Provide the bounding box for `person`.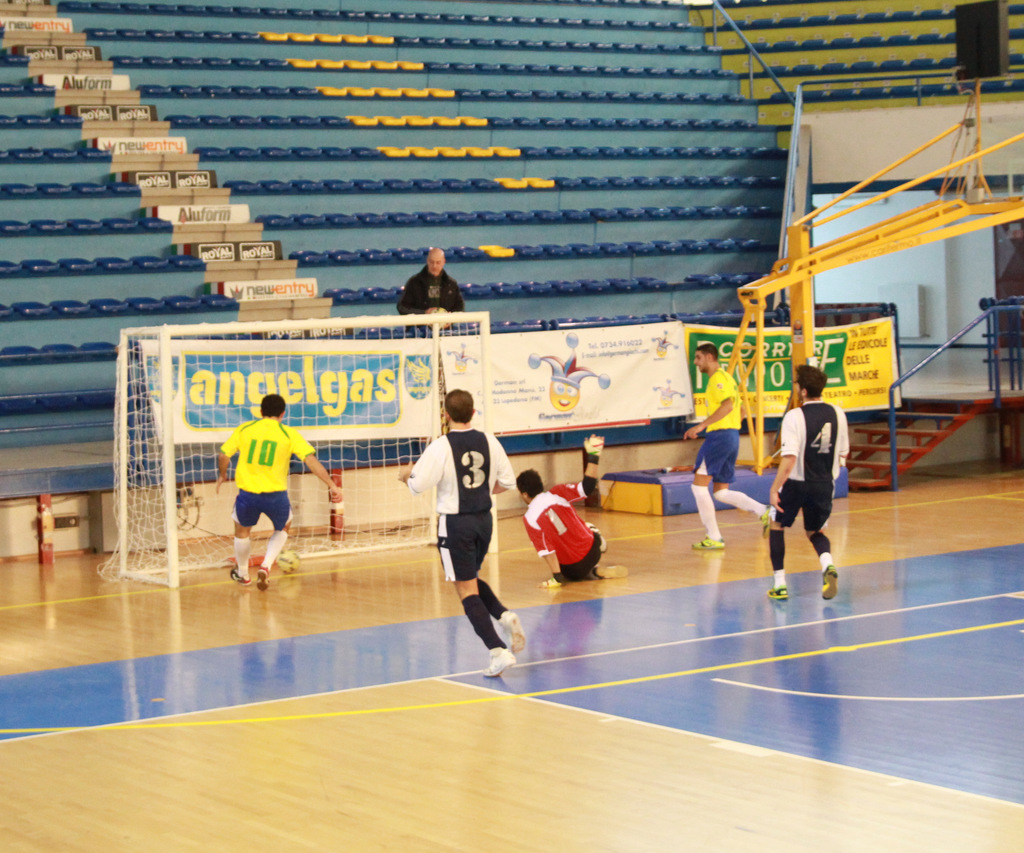
detection(398, 250, 469, 339).
